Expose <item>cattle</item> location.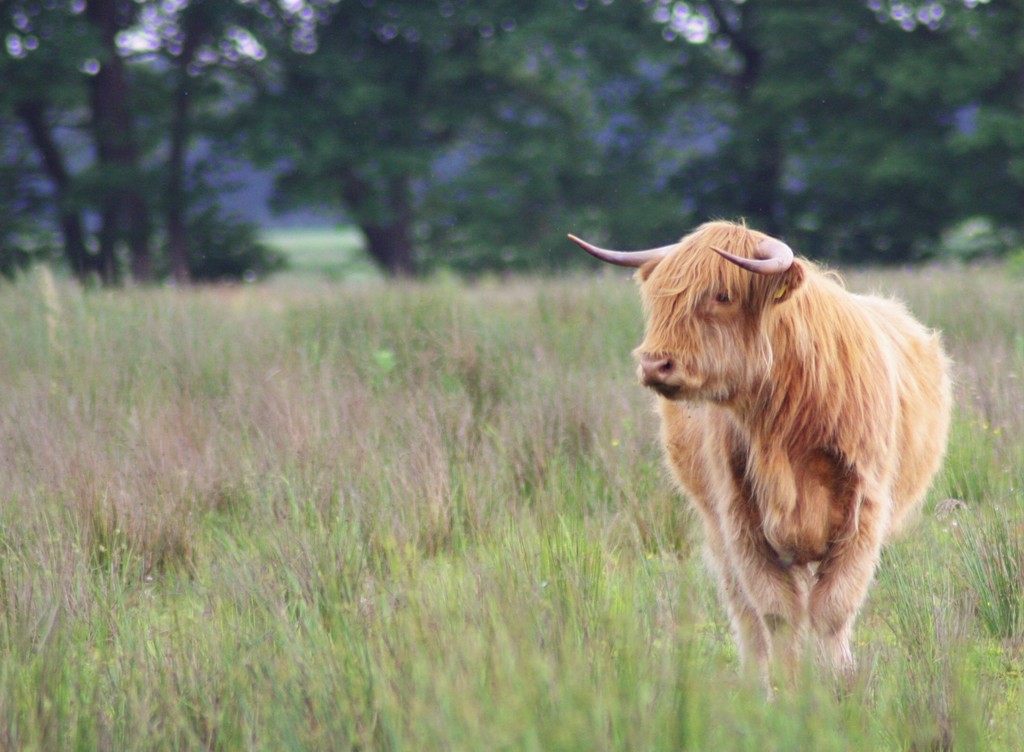
Exposed at pyautogui.locateOnScreen(558, 191, 970, 731).
